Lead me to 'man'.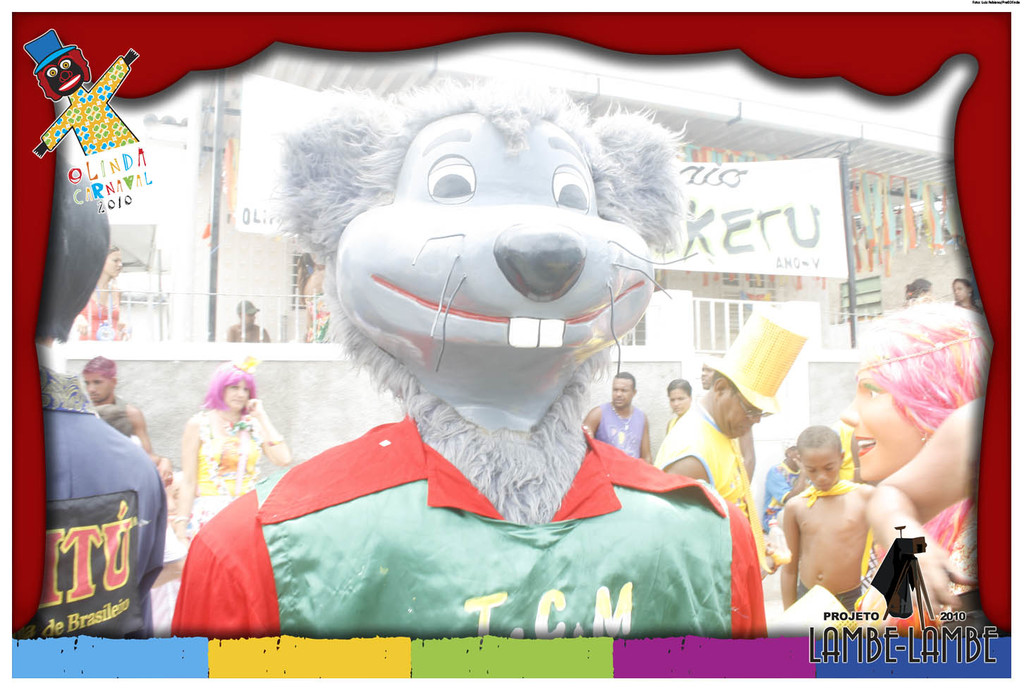
Lead to 24:151:167:637.
